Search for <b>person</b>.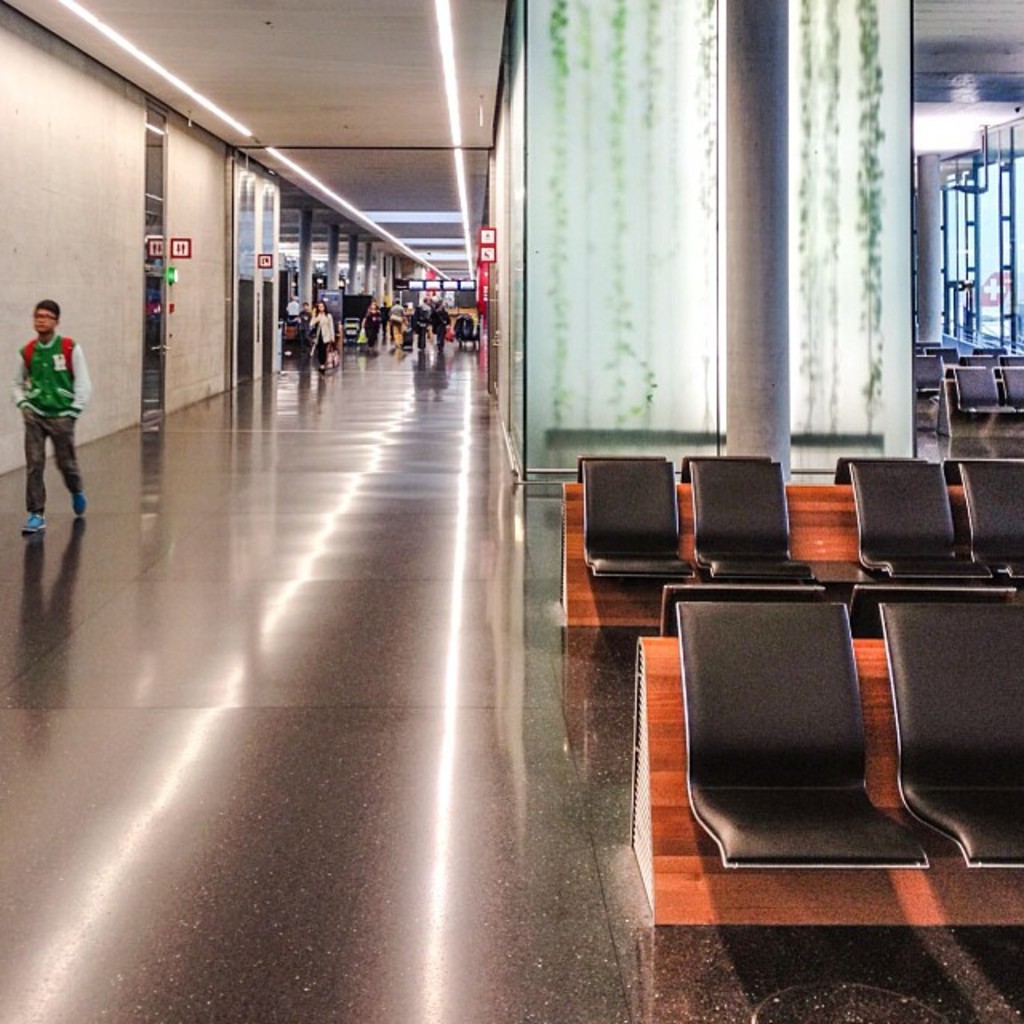
Found at (left=430, top=299, right=459, bottom=352).
